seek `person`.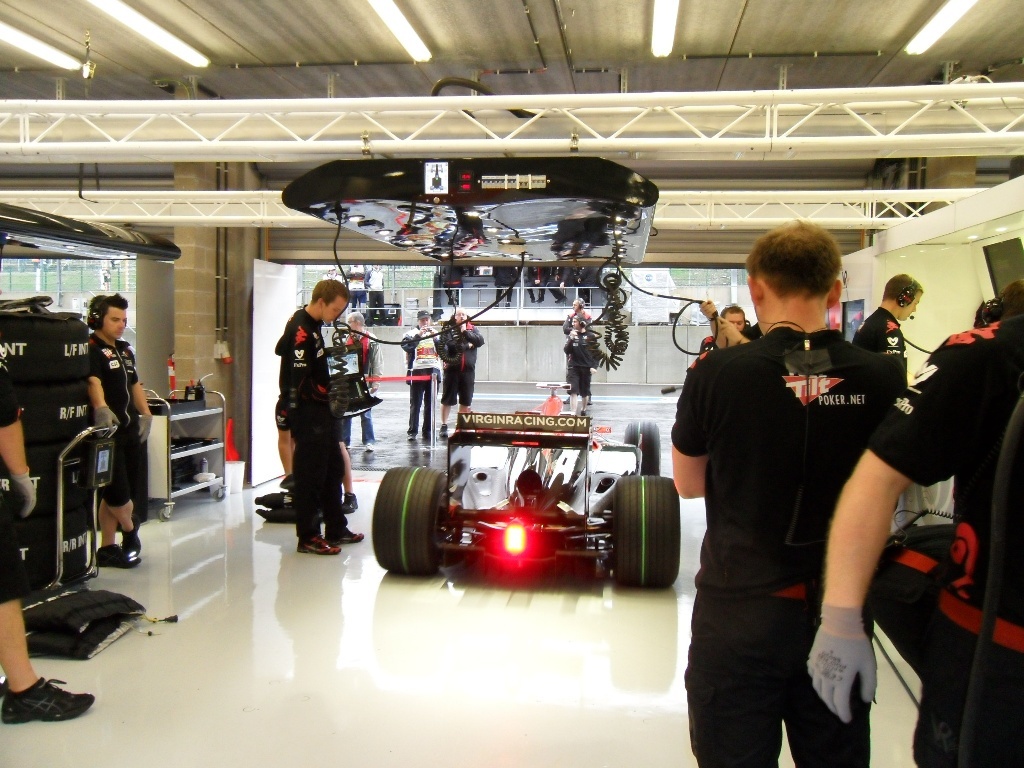
(left=404, top=303, right=441, bottom=443).
